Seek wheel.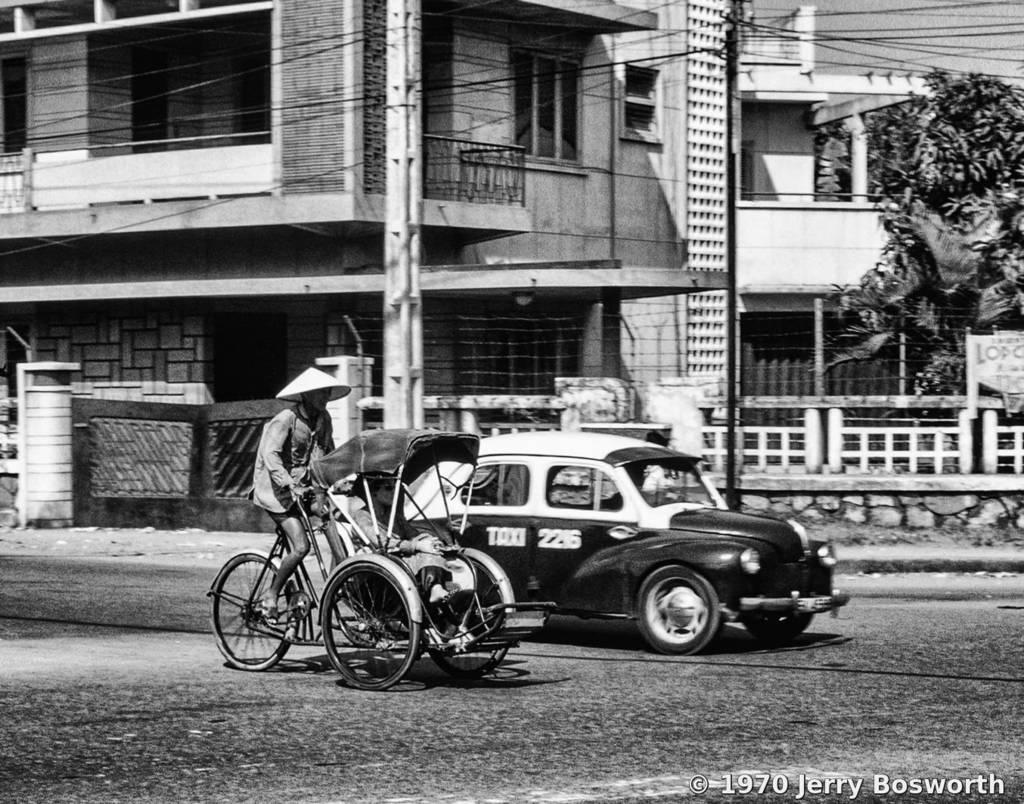
(744,616,811,644).
